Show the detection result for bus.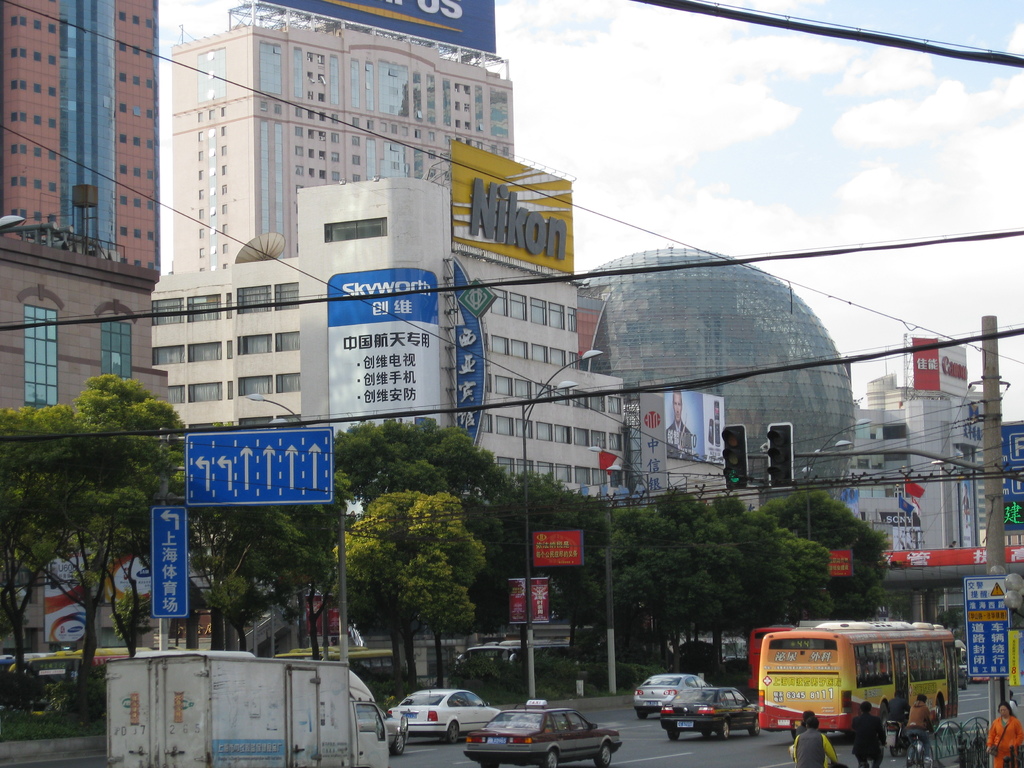
pyautogui.locateOnScreen(276, 646, 398, 679).
